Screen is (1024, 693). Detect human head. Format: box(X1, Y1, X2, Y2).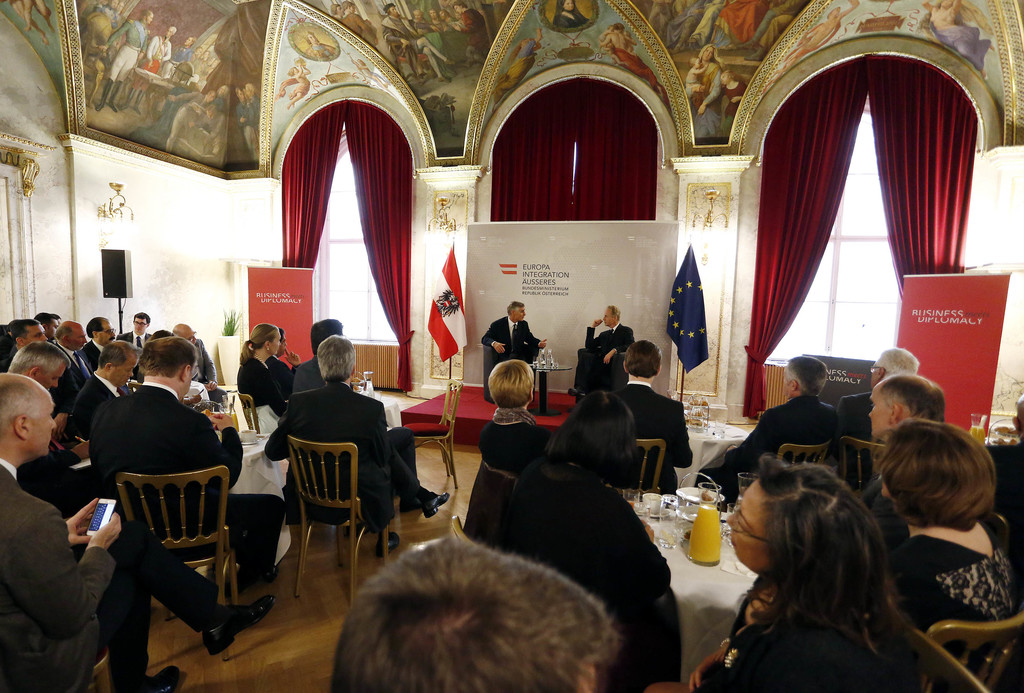
box(330, 534, 615, 692).
